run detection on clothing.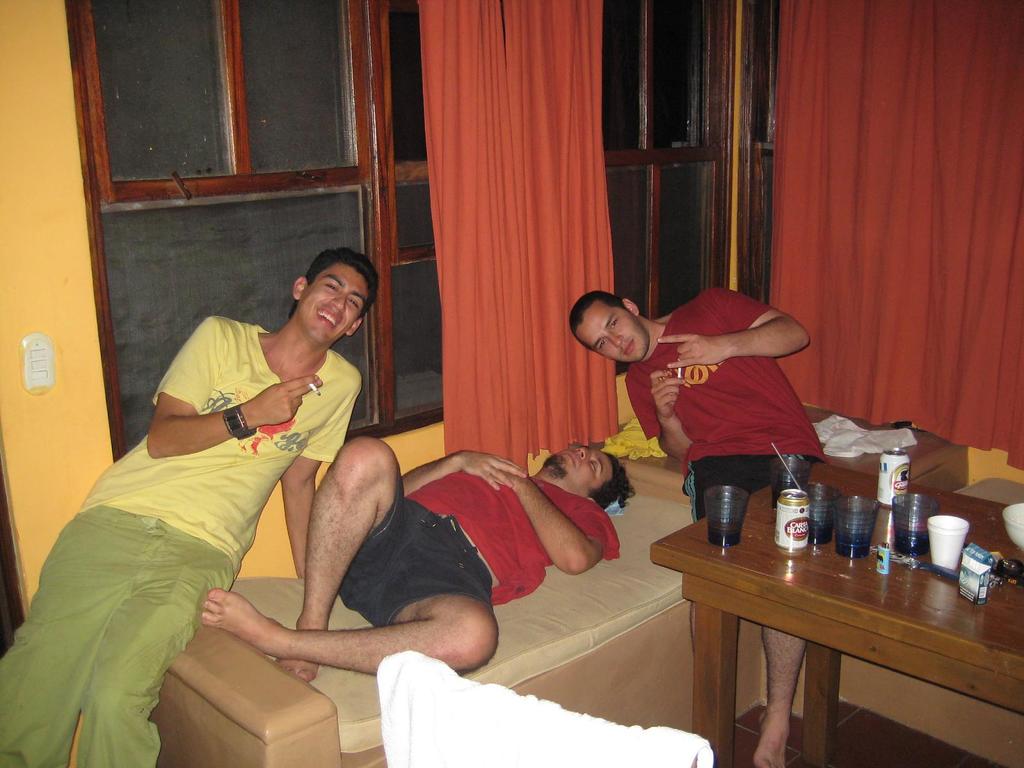
Result: 72 312 367 580.
